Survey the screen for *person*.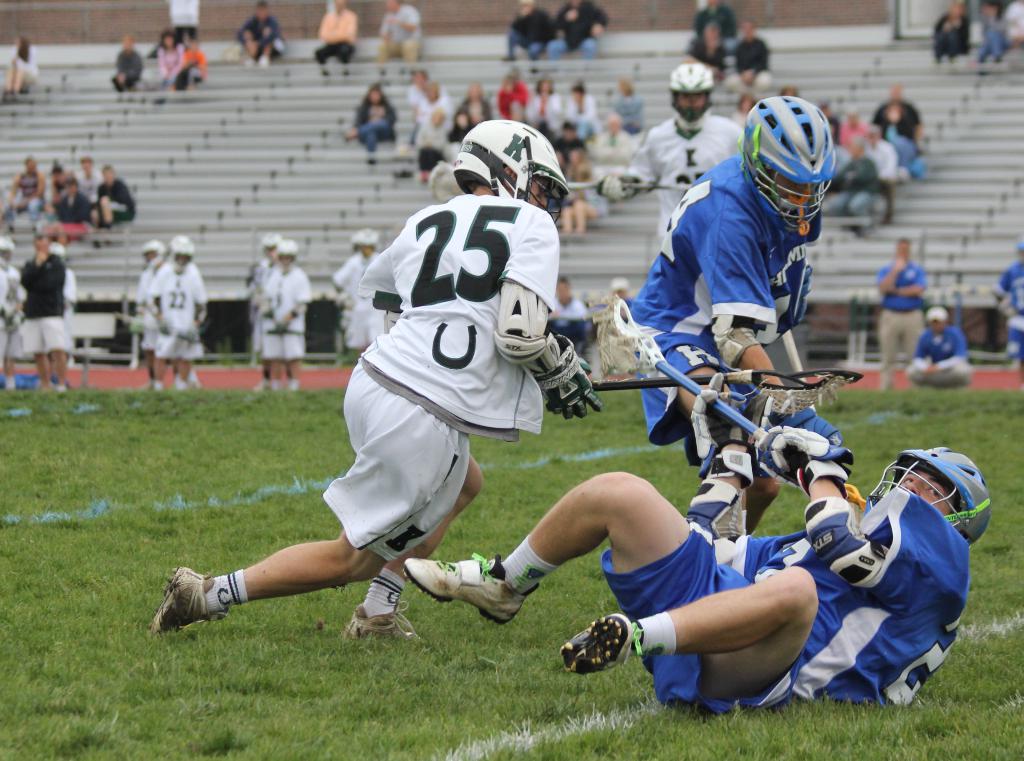
Survey found: x1=313, y1=1, x2=359, y2=77.
